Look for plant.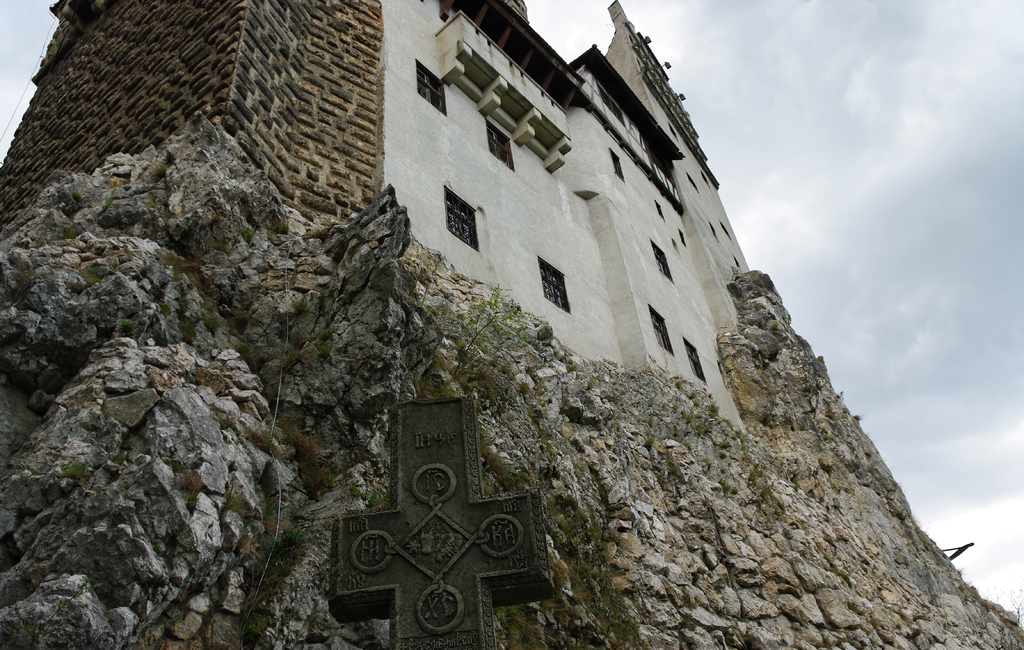
Found: 1011/587/1023/631.
